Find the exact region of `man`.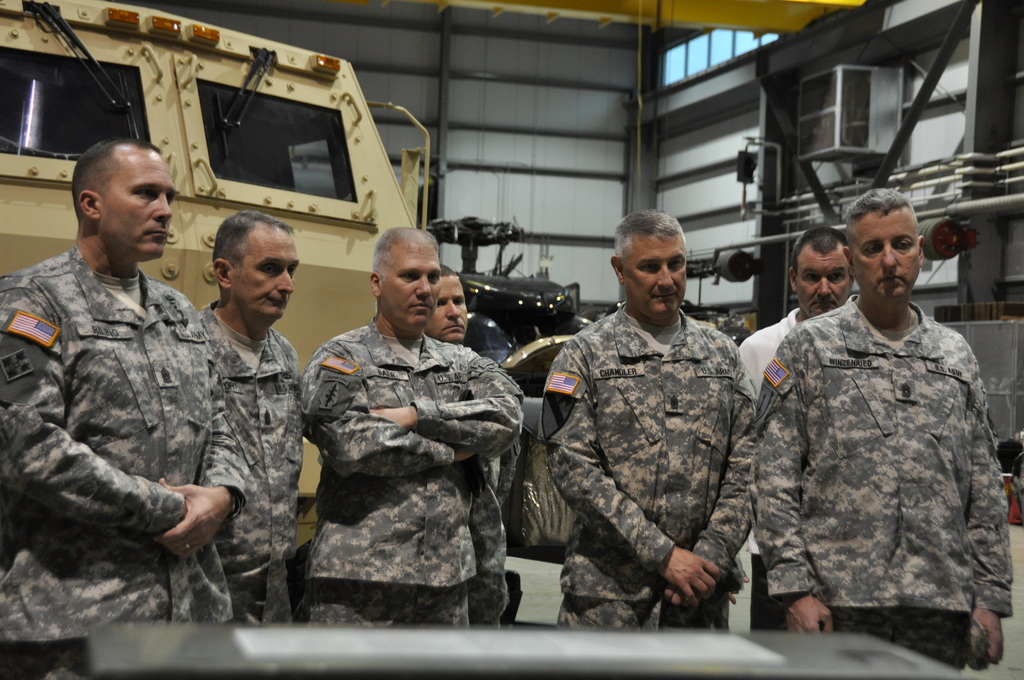
Exact region: {"left": 742, "top": 168, "right": 1014, "bottom": 667}.
